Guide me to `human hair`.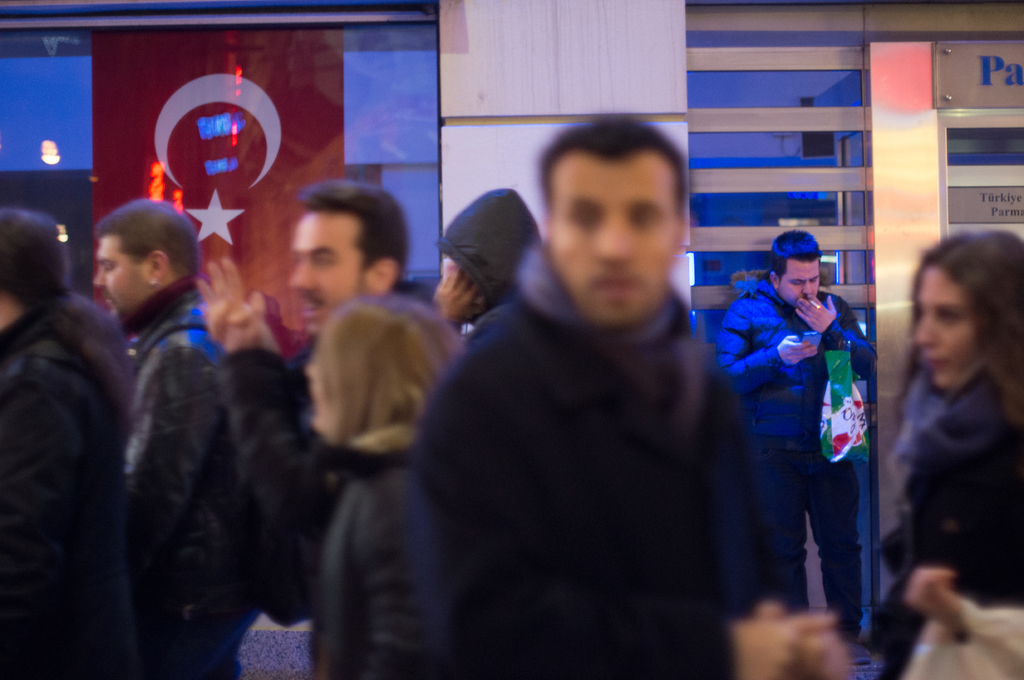
Guidance: {"x1": 292, "y1": 289, "x2": 445, "y2": 457}.
